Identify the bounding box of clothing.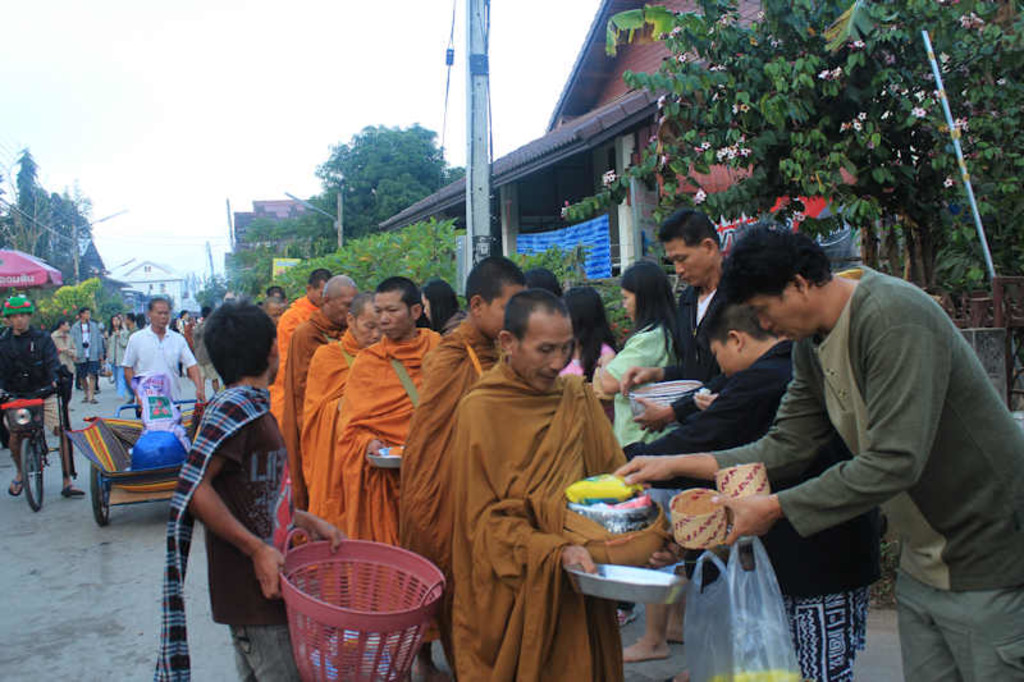
bbox(335, 329, 442, 623).
